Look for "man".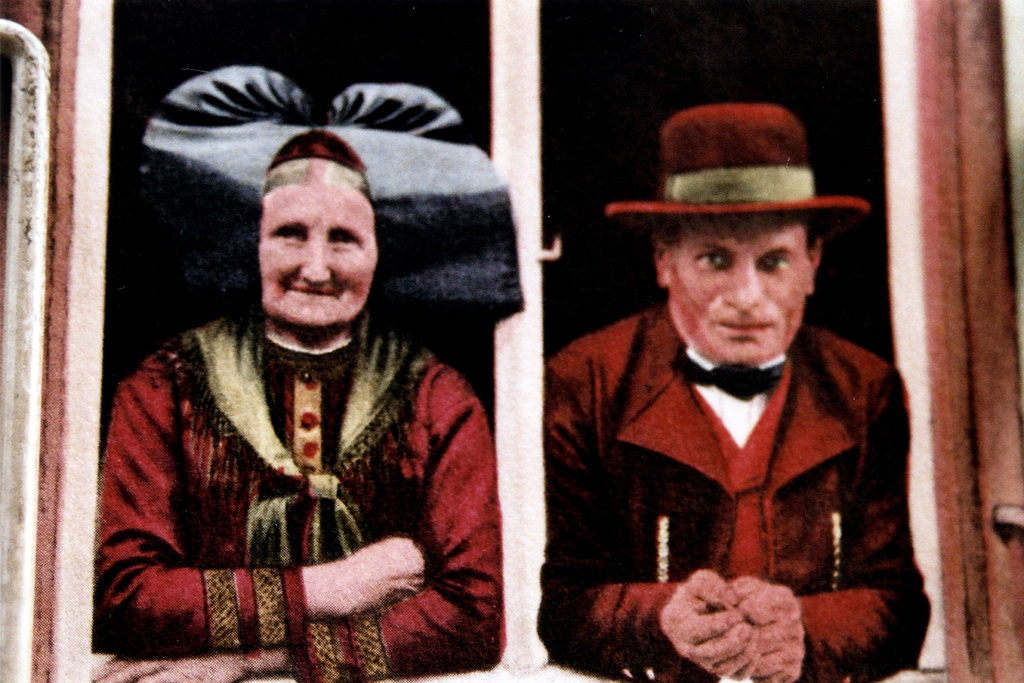
Found: <region>533, 105, 931, 682</region>.
